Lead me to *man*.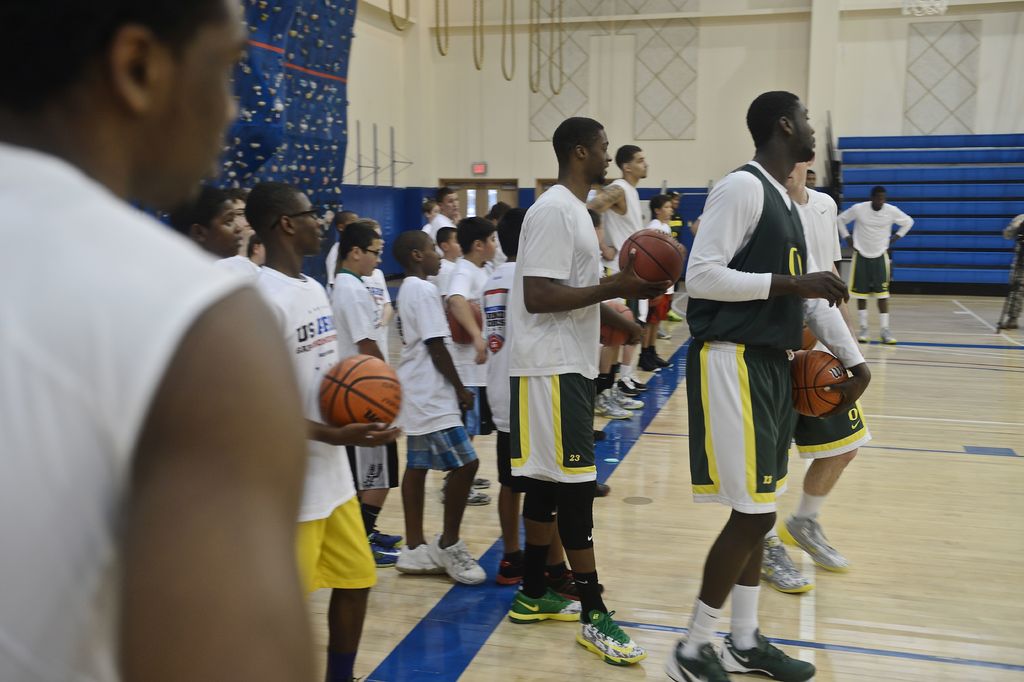
Lead to bbox=(486, 108, 650, 677).
